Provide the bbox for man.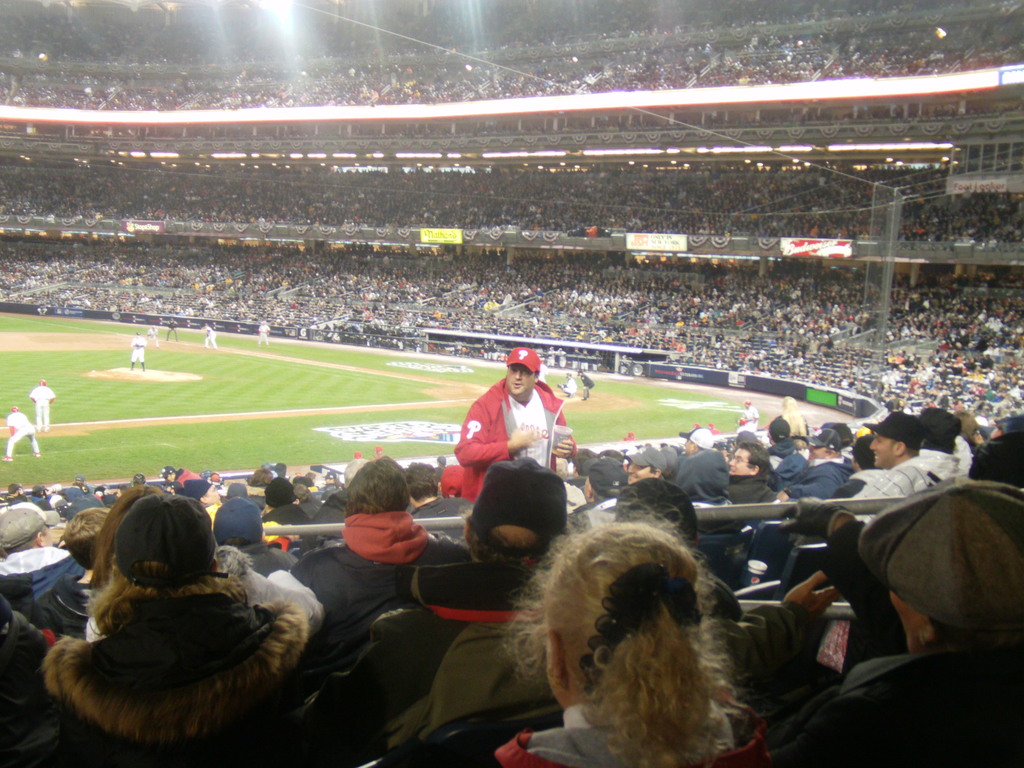
768 477 1023 767.
